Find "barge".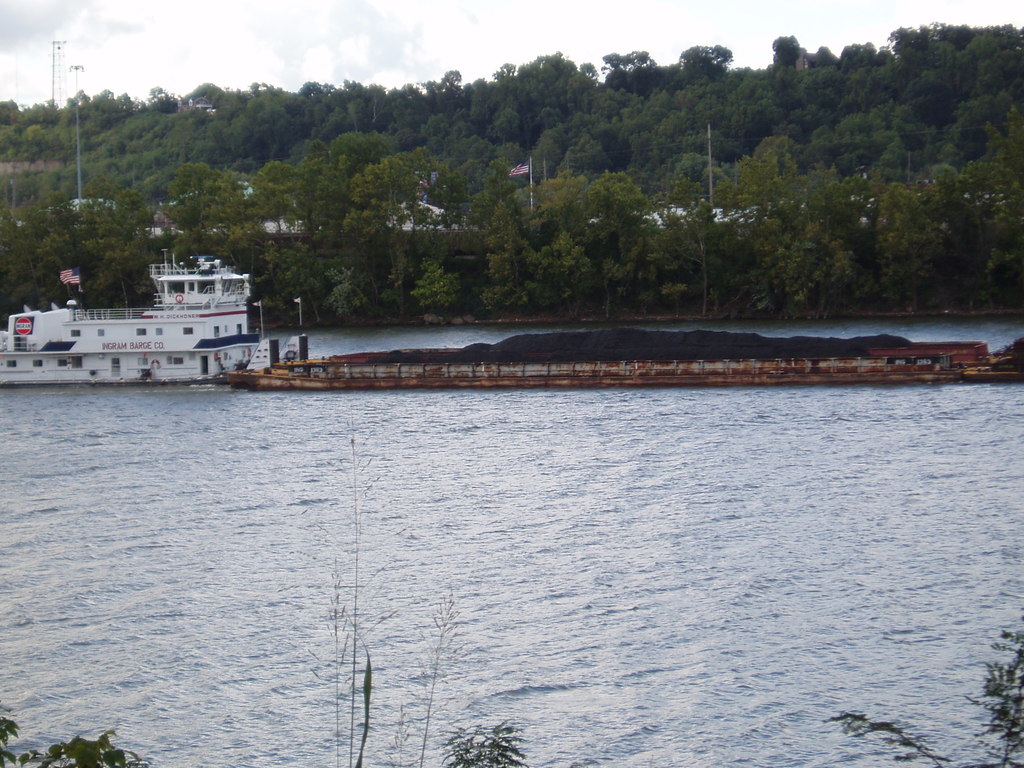
<region>0, 249, 304, 384</region>.
